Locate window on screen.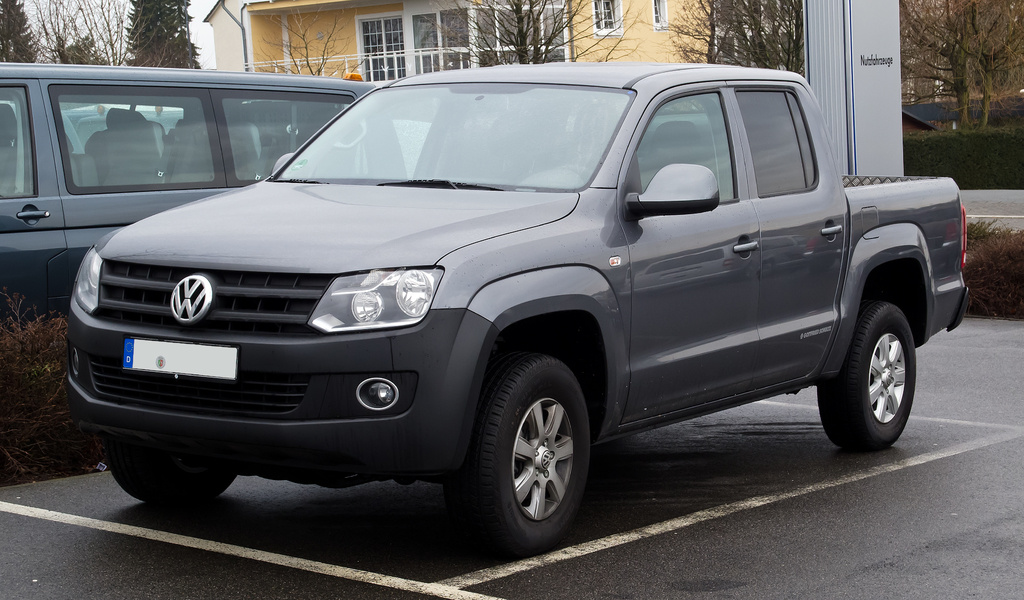
On screen at [410,2,577,83].
